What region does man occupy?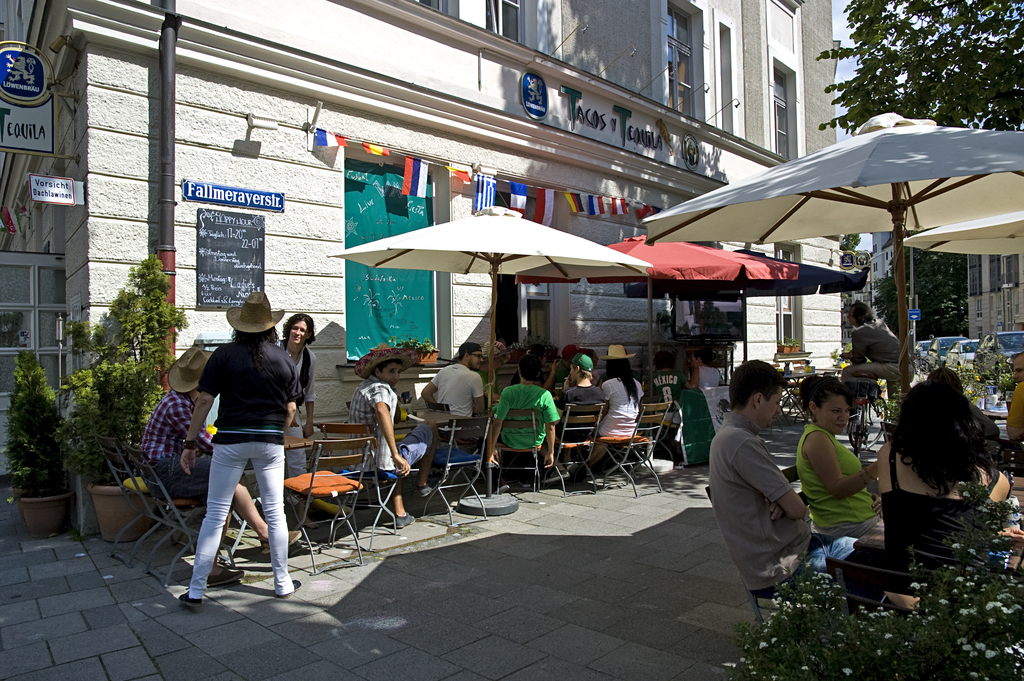
BBox(552, 350, 609, 479).
